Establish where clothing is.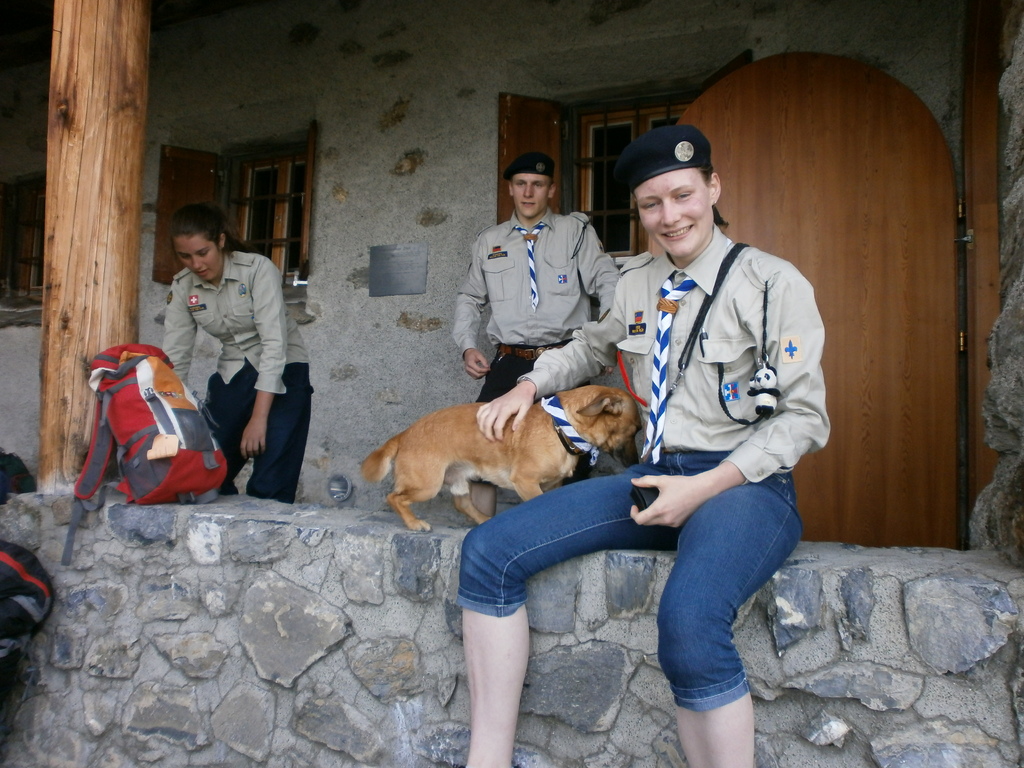
Established at x1=456 y1=219 x2=826 y2=705.
